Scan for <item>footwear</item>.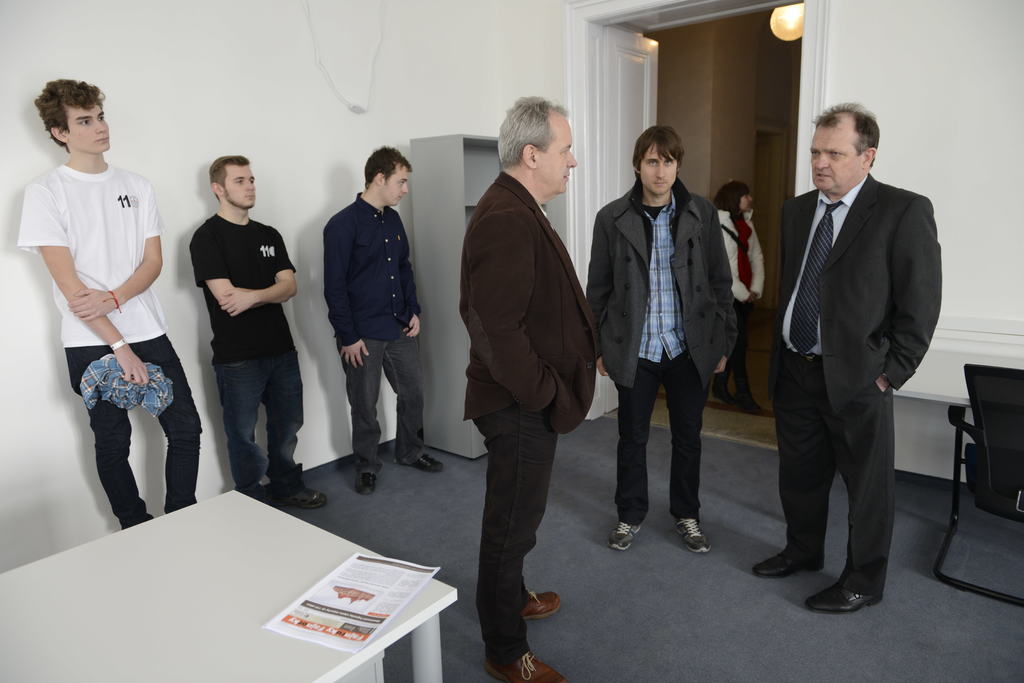
Scan result: locate(356, 470, 378, 497).
